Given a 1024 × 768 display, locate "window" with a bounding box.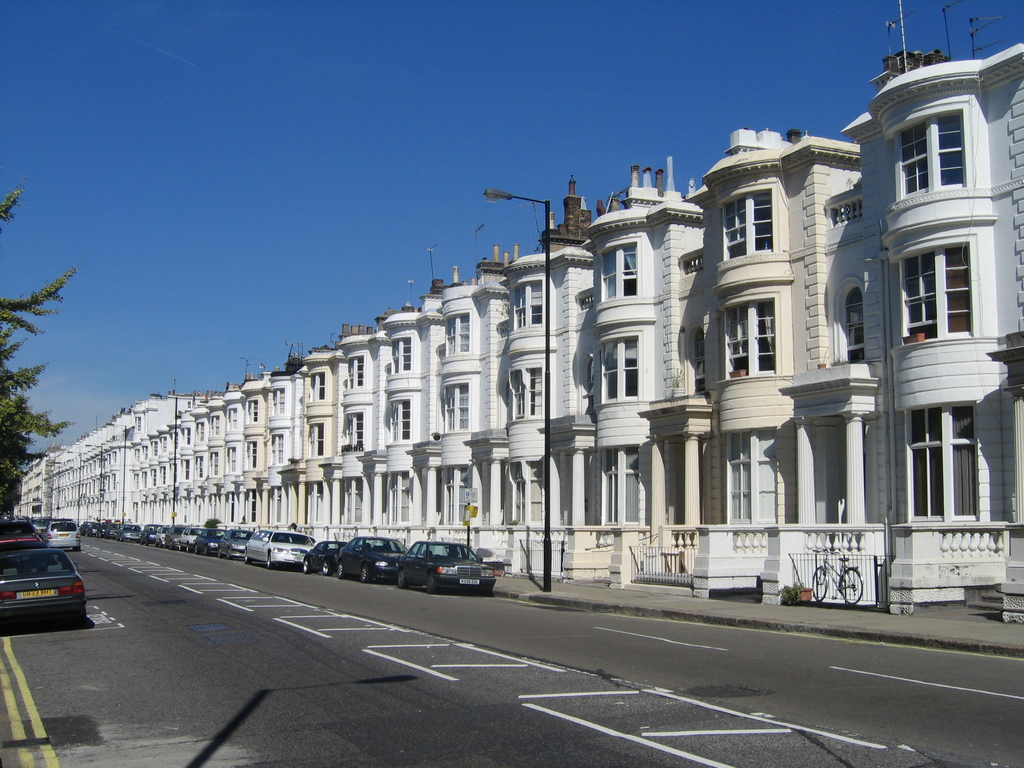
Located: Rect(721, 185, 778, 259).
